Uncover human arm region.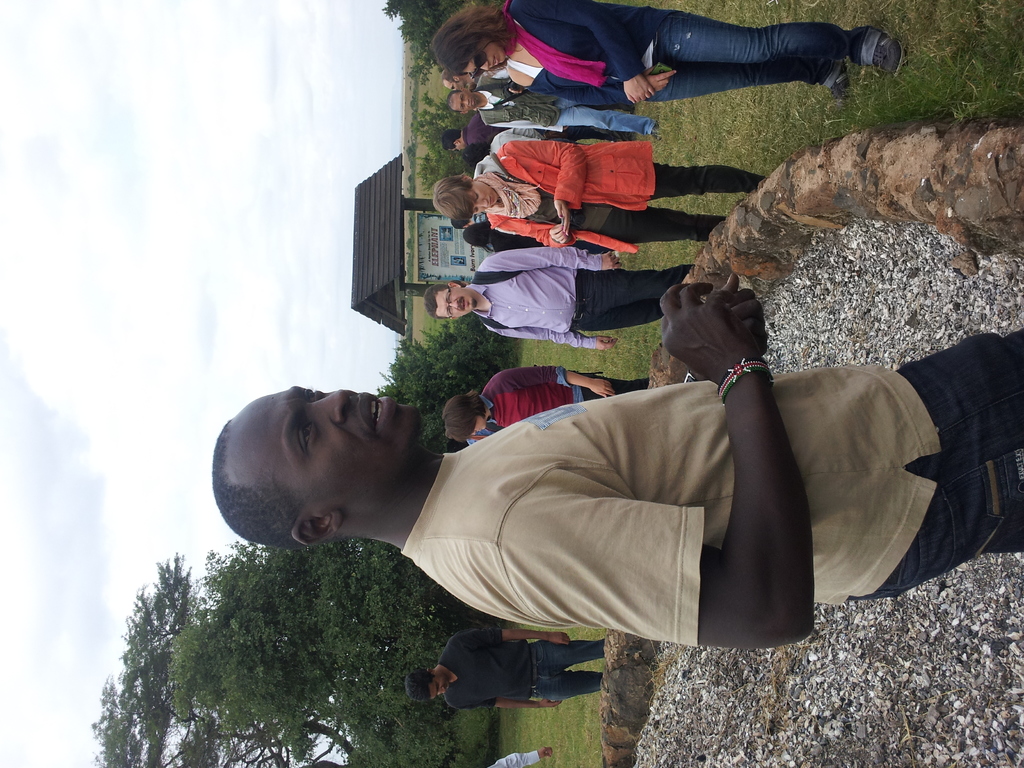
Uncovered: pyautogui.locateOnScreen(449, 631, 570, 646).
